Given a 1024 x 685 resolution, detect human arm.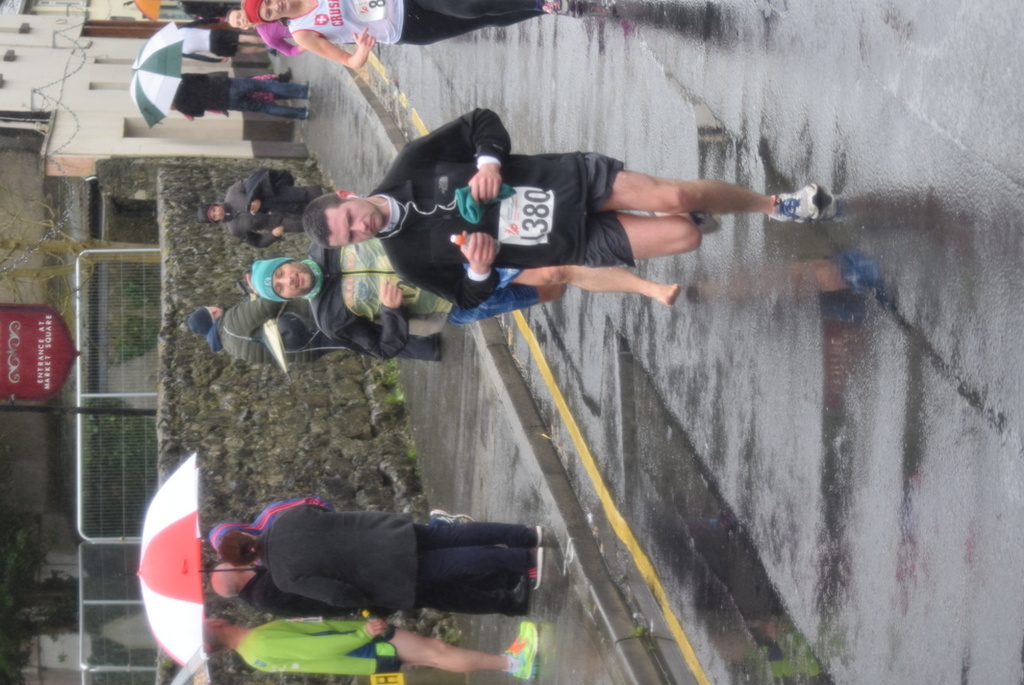
box(280, 573, 379, 614).
